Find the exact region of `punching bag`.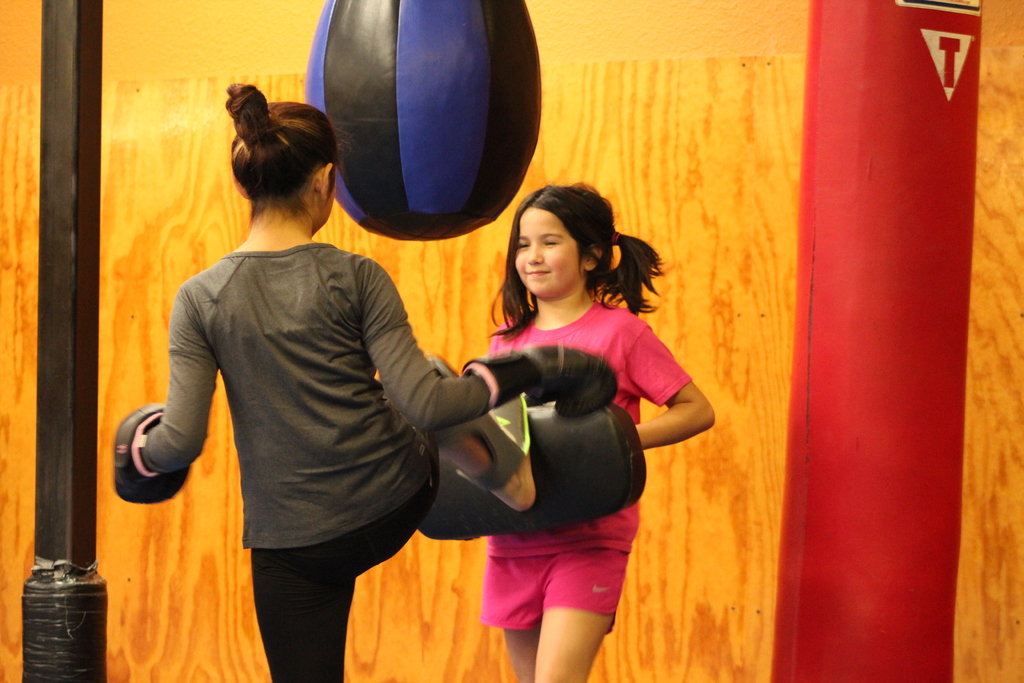
Exact region: [767,0,985,682].
